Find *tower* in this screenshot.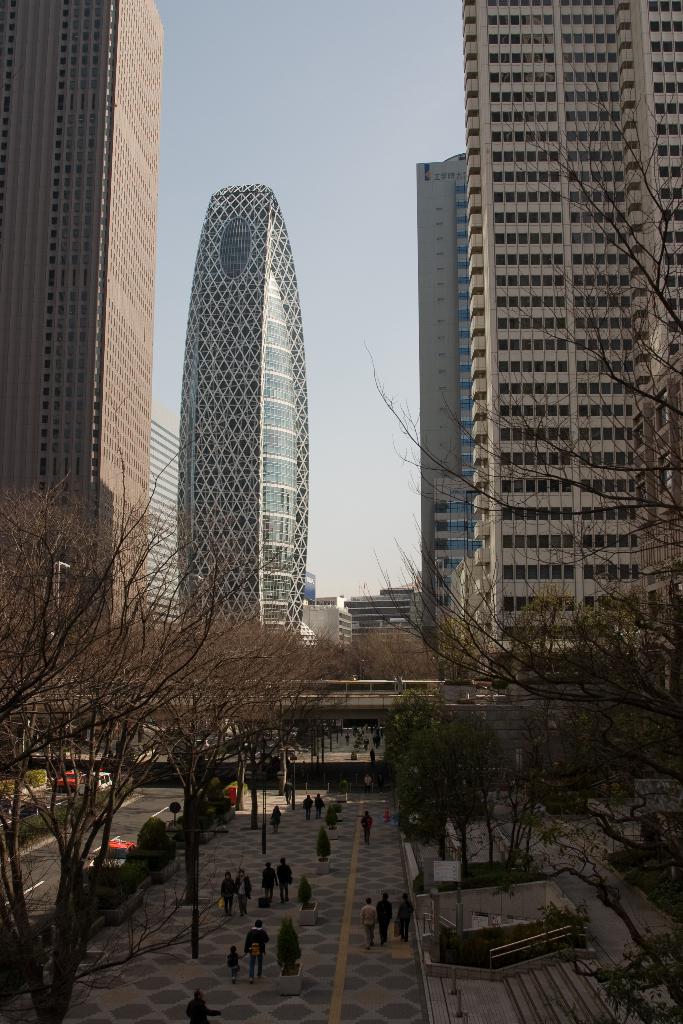
The bounding box for *tower* is detection(409, 143, 468, 627).
